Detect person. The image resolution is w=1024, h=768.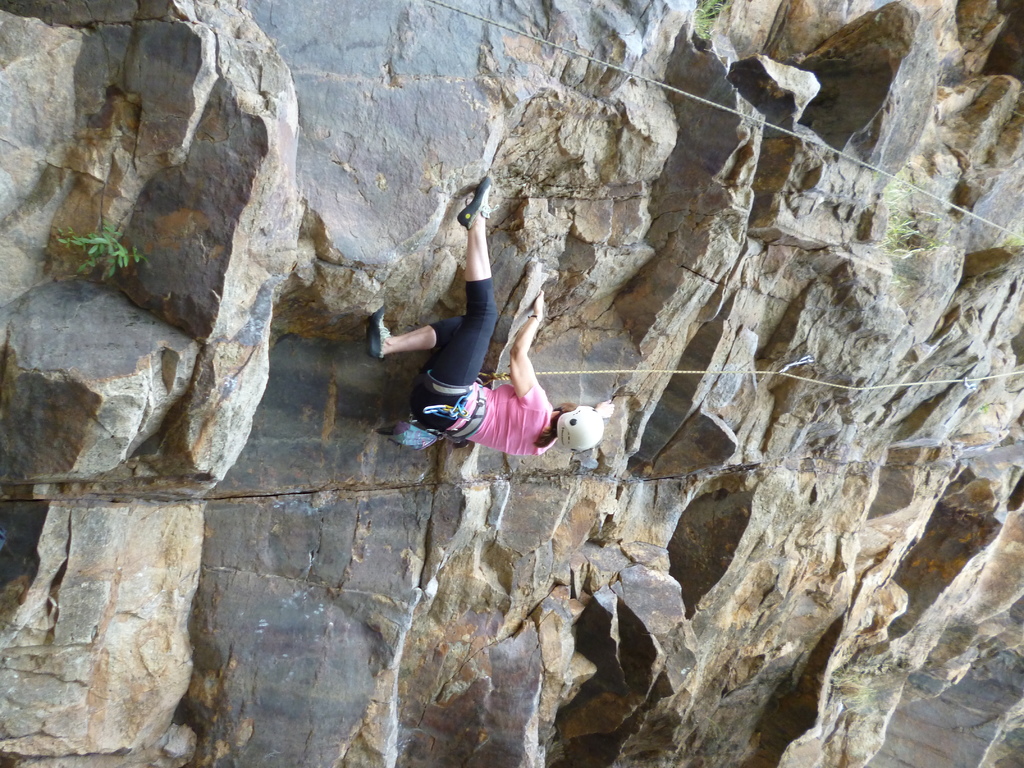
BBox(370, 177, 613, 457).
